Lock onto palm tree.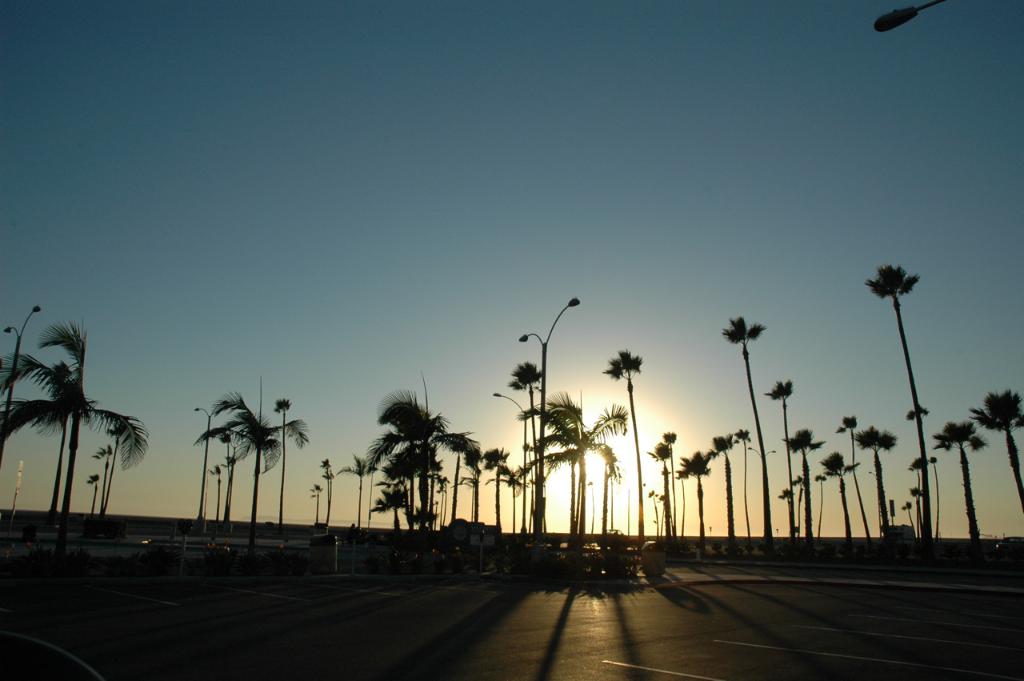
Locked: box=[903, 498, 925, 539].
